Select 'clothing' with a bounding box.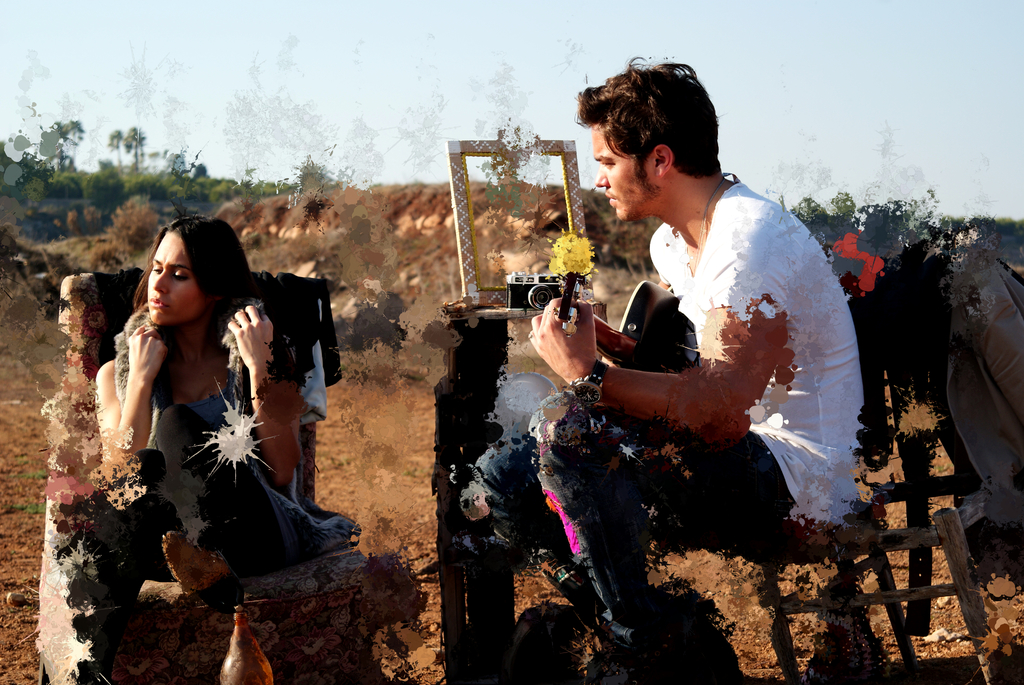
110/298/264/553.
